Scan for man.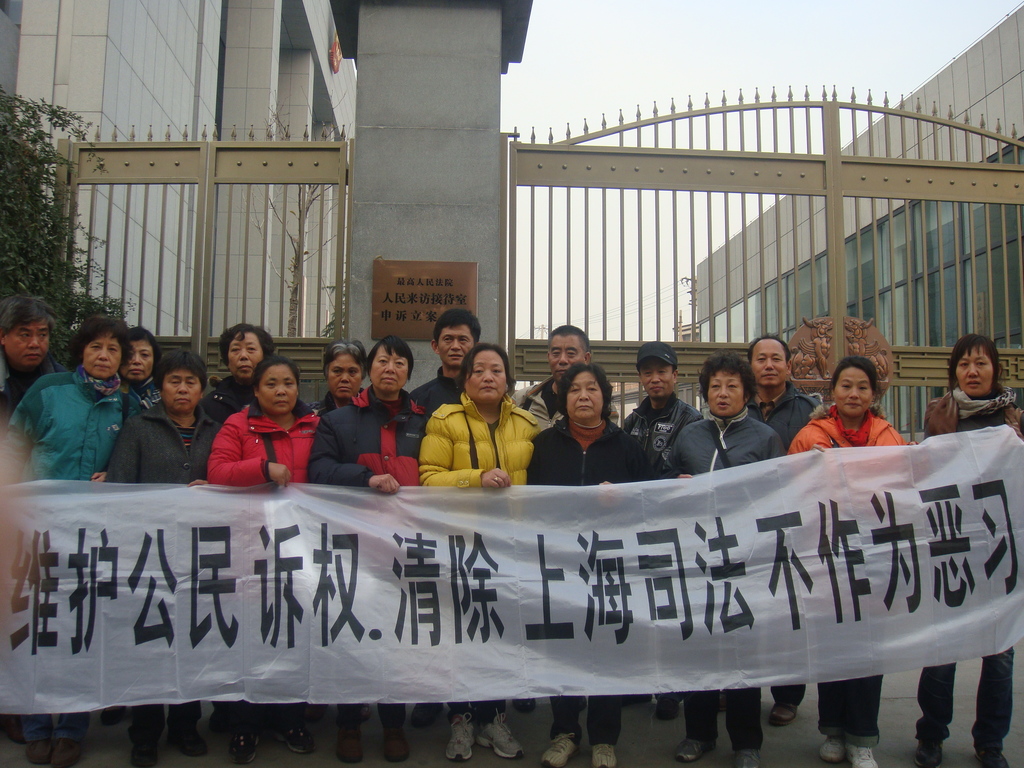
Scan result: <bbox>512, 323, 595, 431</bbox>.
